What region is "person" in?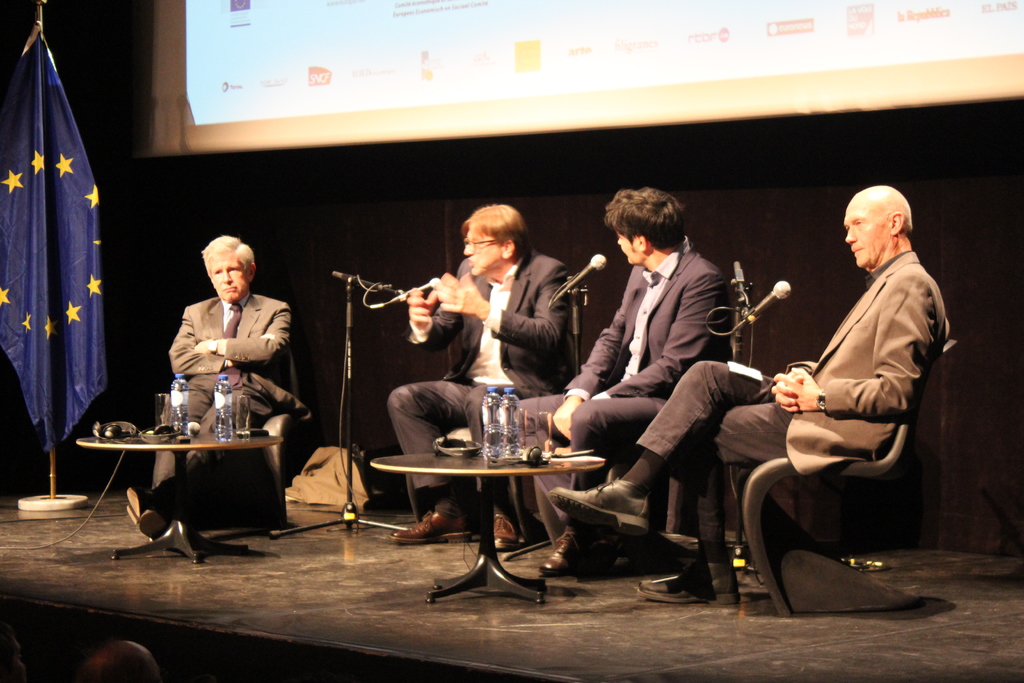
(554, 183, 960, 605).
